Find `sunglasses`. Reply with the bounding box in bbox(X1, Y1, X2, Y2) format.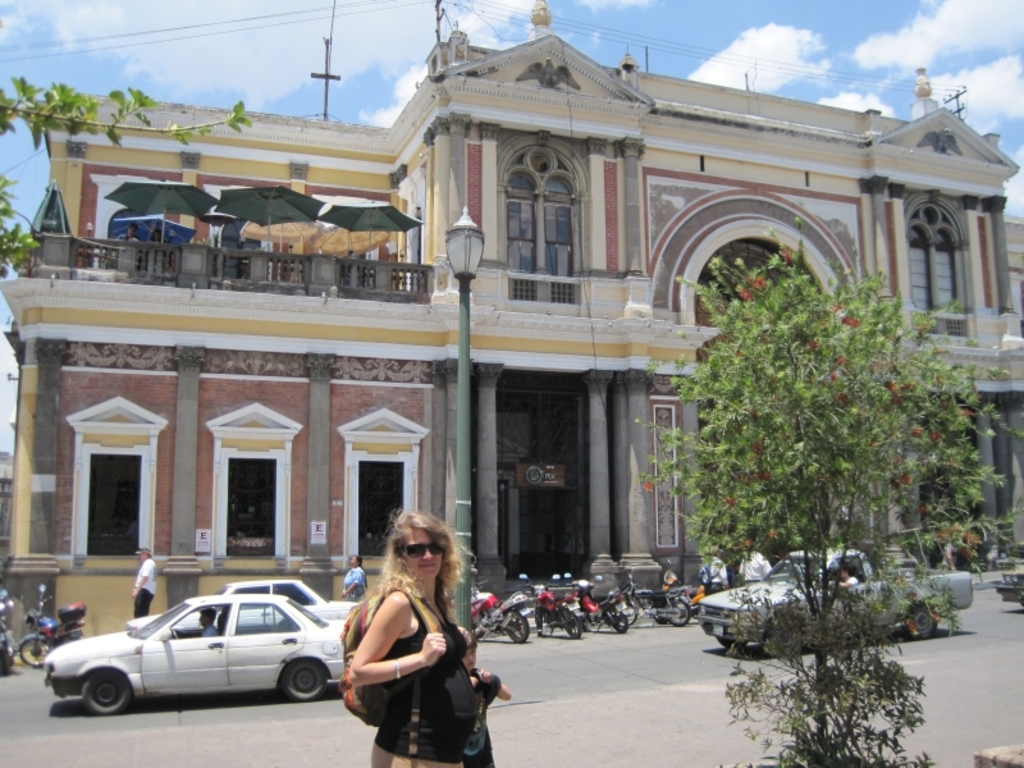
bbox(392, 532, 449, 561).
